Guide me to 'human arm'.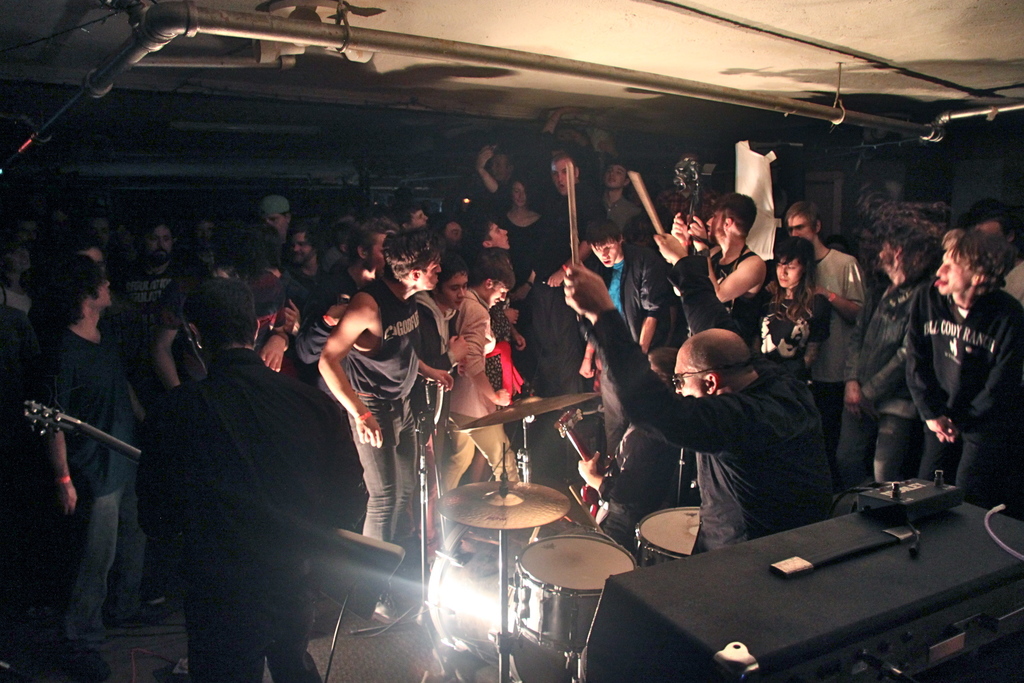
Guidance: (810, 248, 863, 323).
